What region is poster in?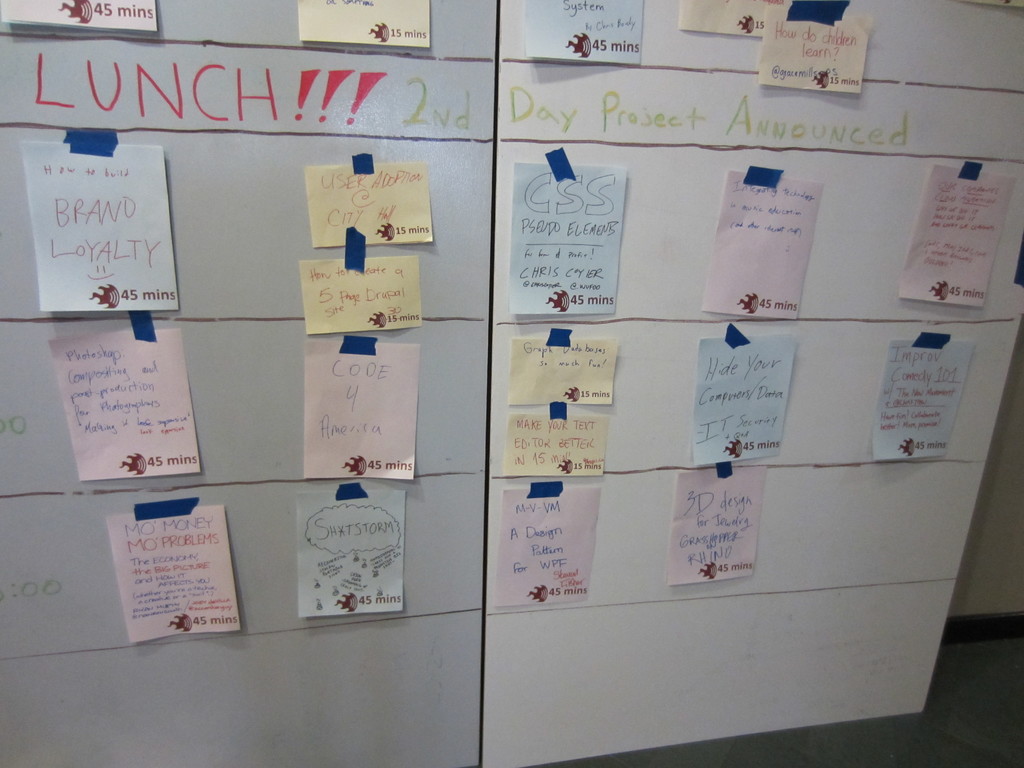
crop(22, 140, 185, 309).
